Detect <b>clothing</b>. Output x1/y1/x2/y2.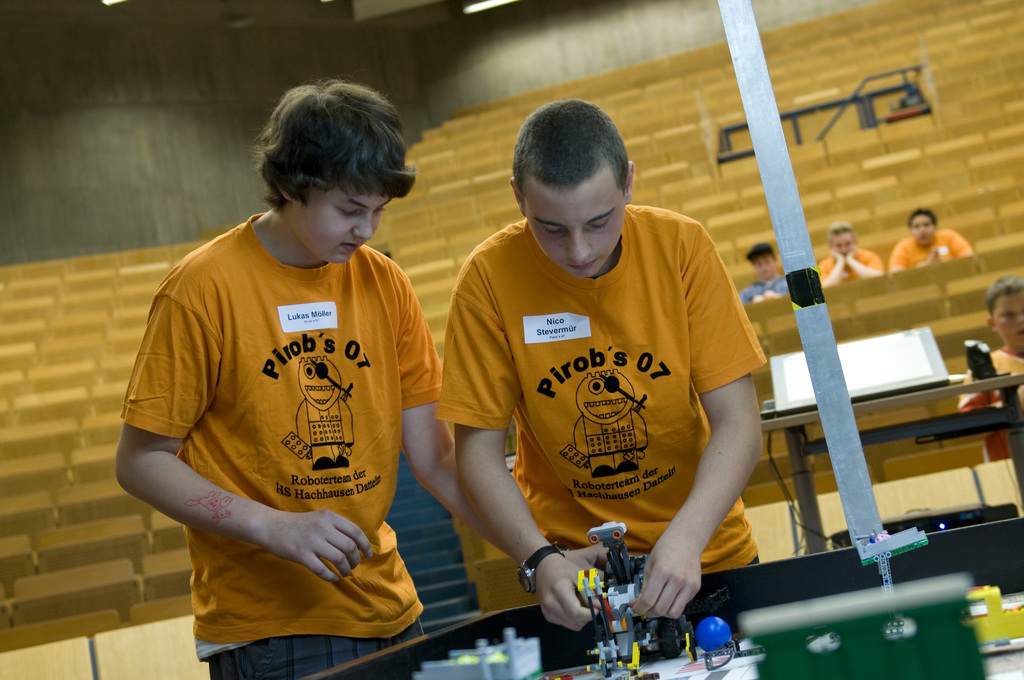
117/216/445/633.
